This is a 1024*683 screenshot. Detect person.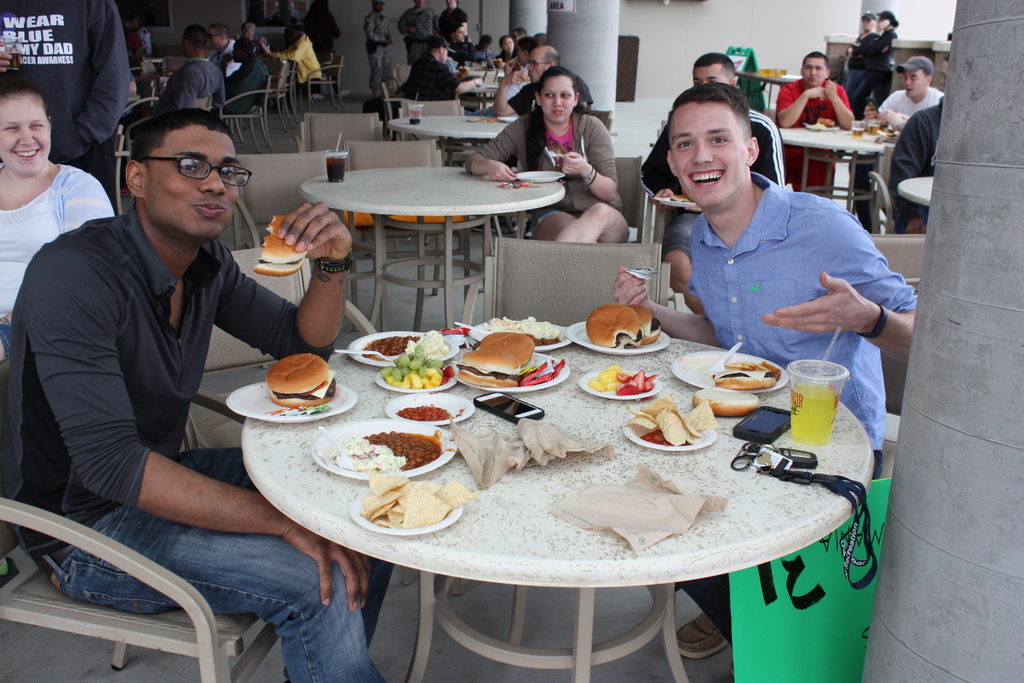
pyautogui.locateOnScreen(892, 88, 952, 235).
